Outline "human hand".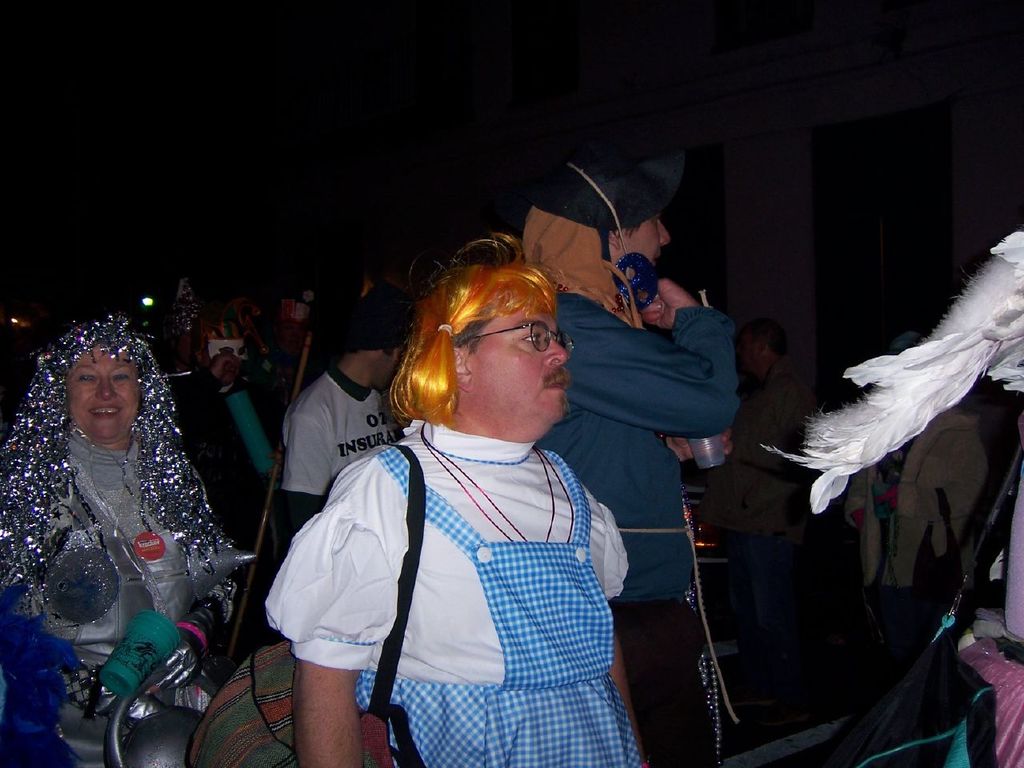
Outline: 671 430 737 462.
